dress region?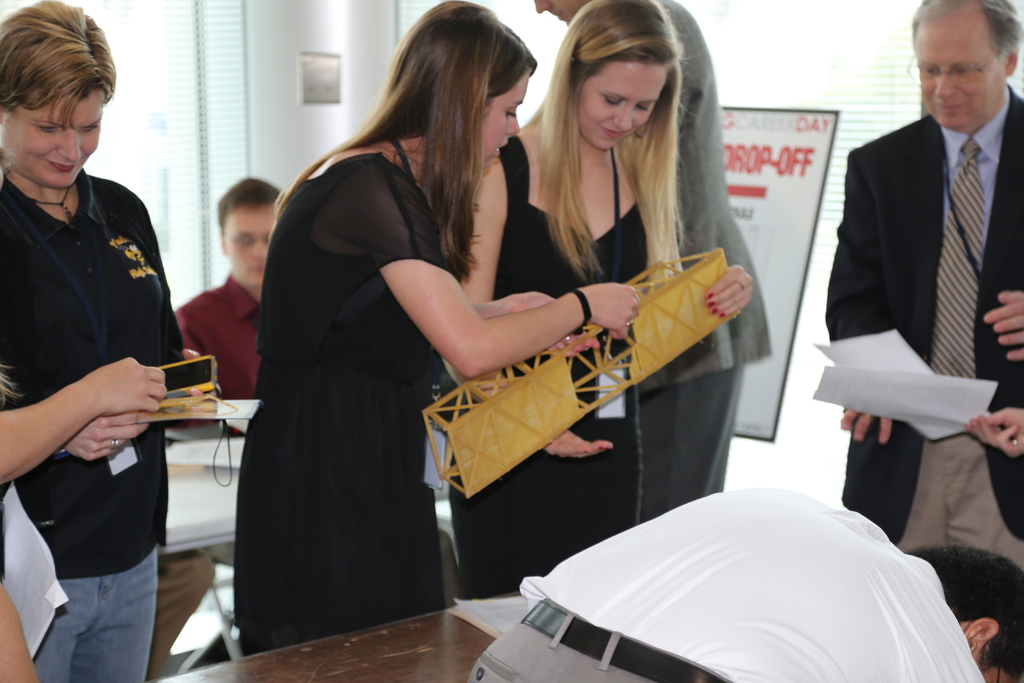
rect(445, 134, 641, 598)
